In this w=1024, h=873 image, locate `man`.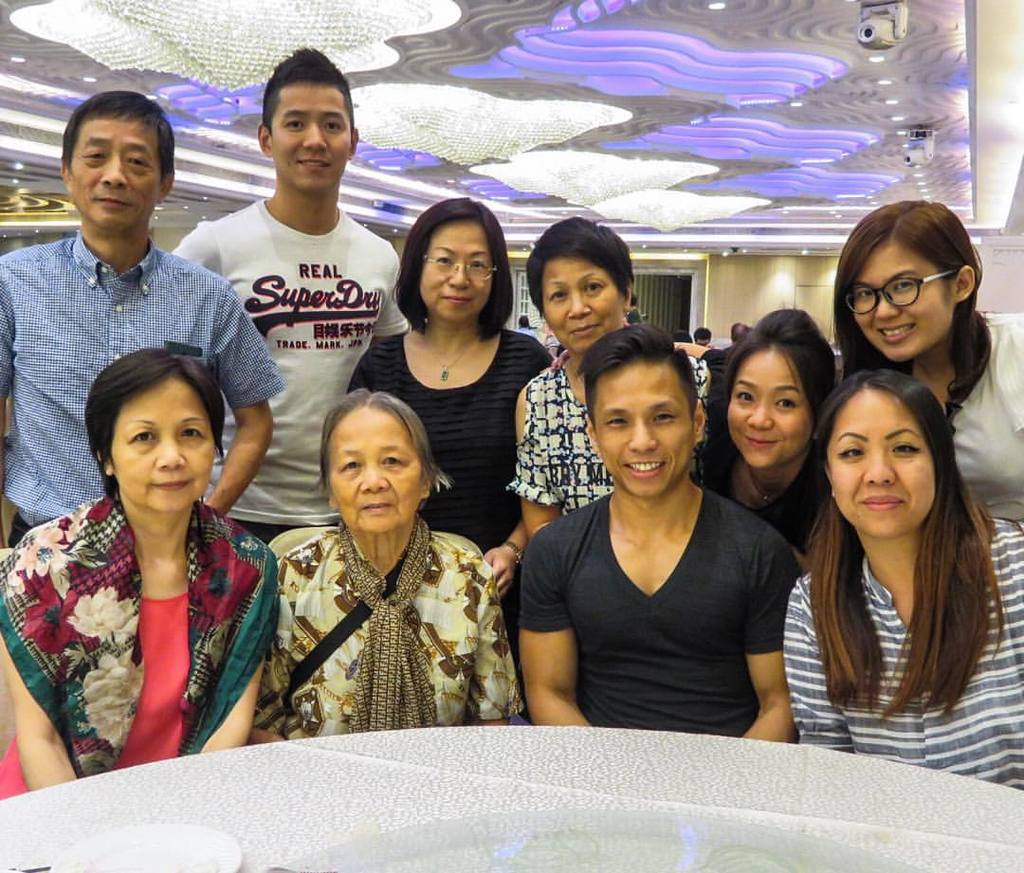
Bounding box: box(675, 323, 751, 424).
